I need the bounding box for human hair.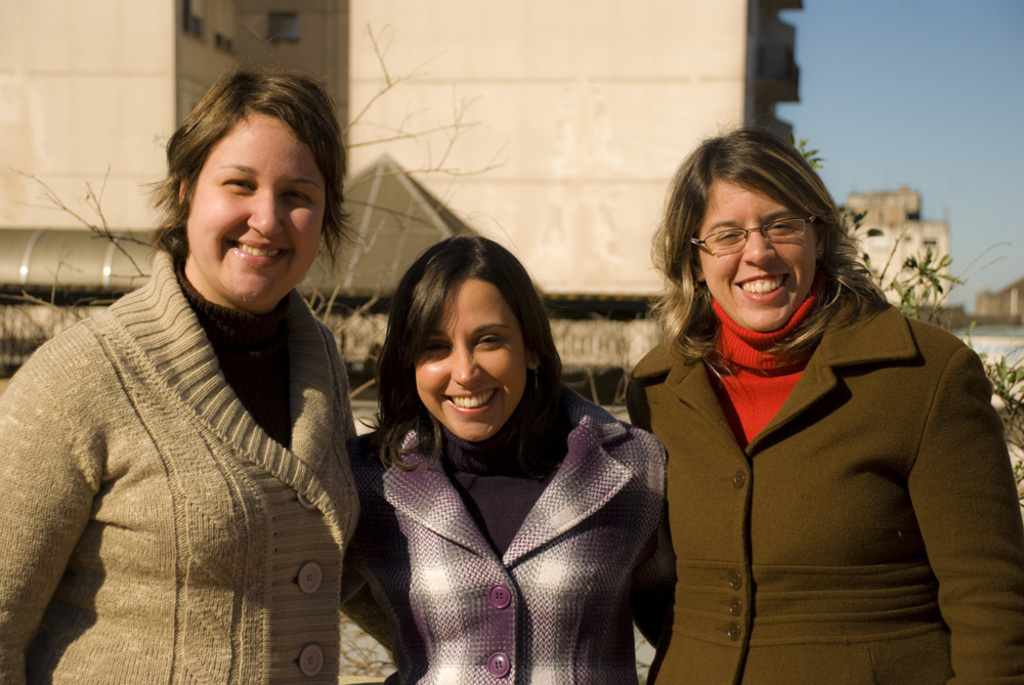
Here it is: (375,230,567,466).
